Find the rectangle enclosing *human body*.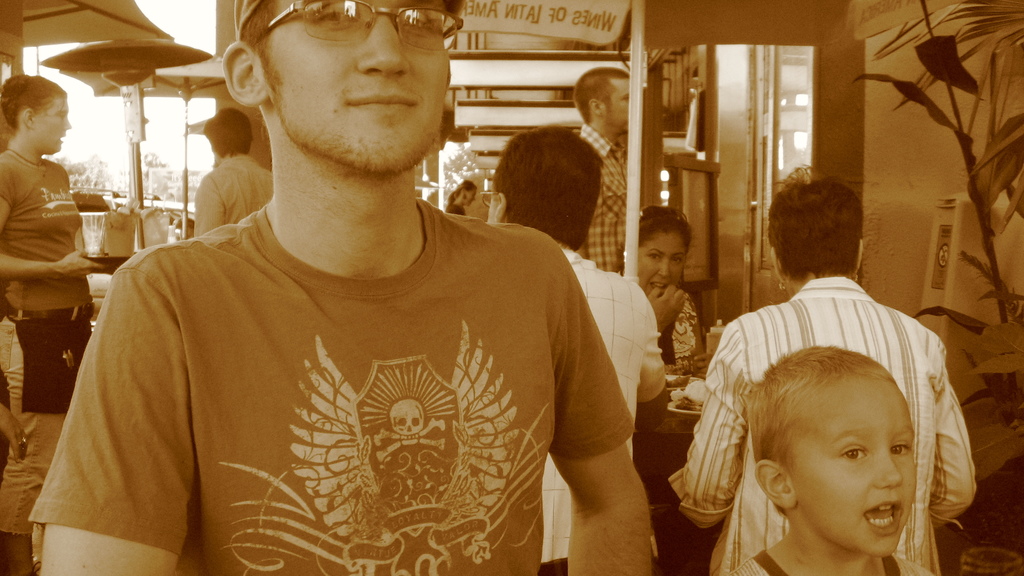
detection(195, 156, 288, 243).
